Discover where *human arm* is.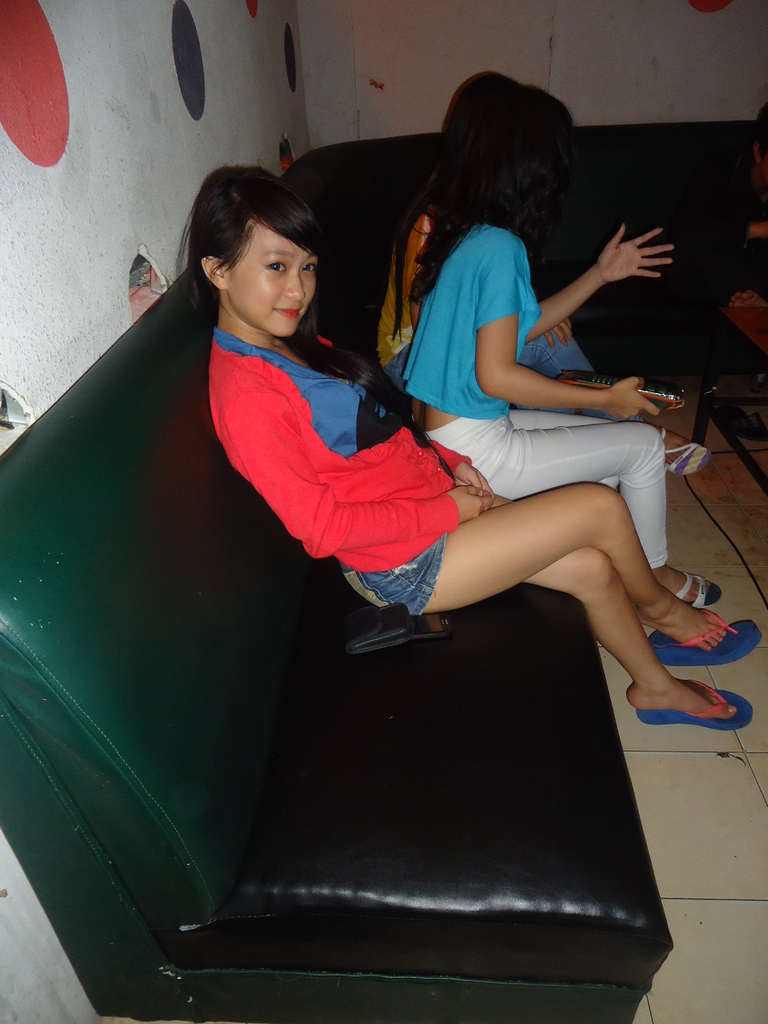
Discovered at 234, 384, 489, 568.
